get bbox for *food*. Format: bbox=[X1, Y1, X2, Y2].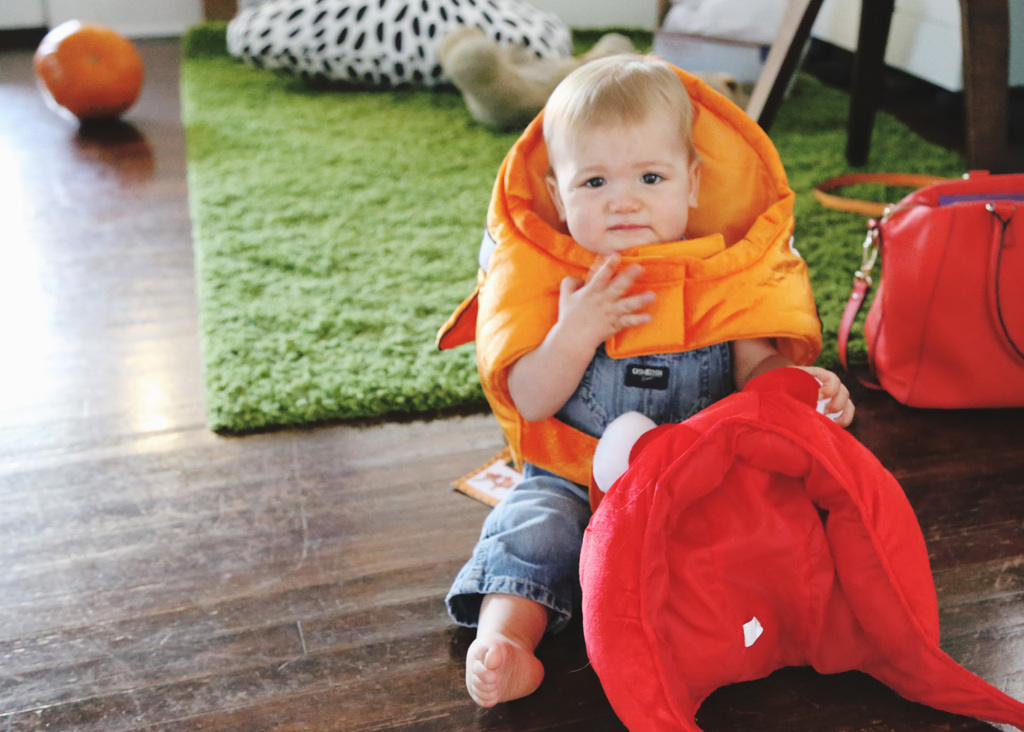
bbox=[30, 20, 146, 105].
